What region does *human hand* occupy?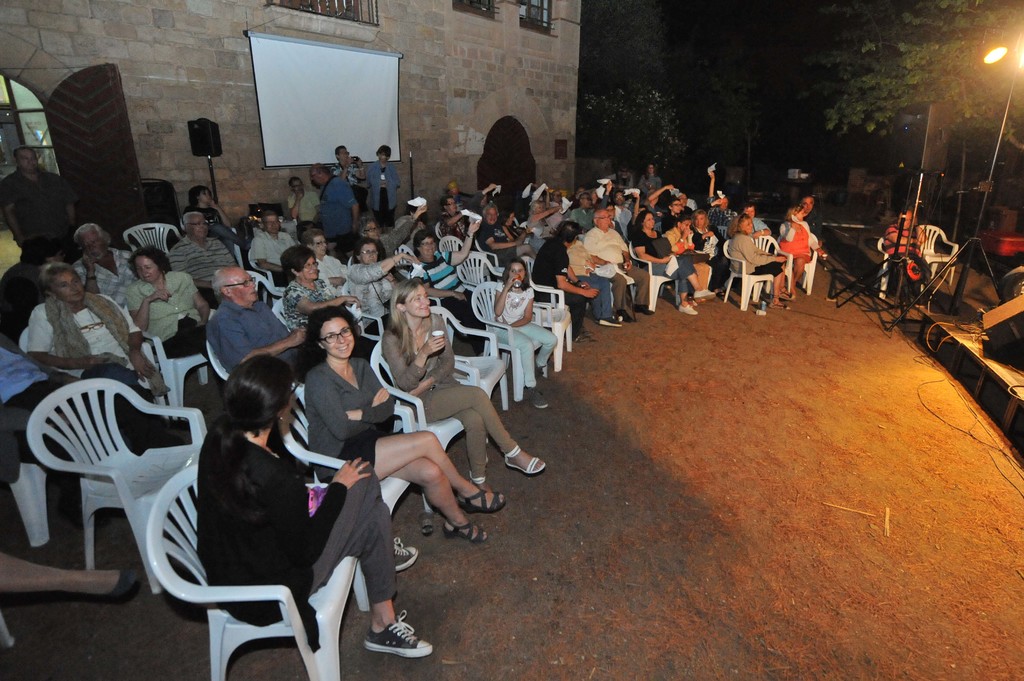
343:158:354:167.
